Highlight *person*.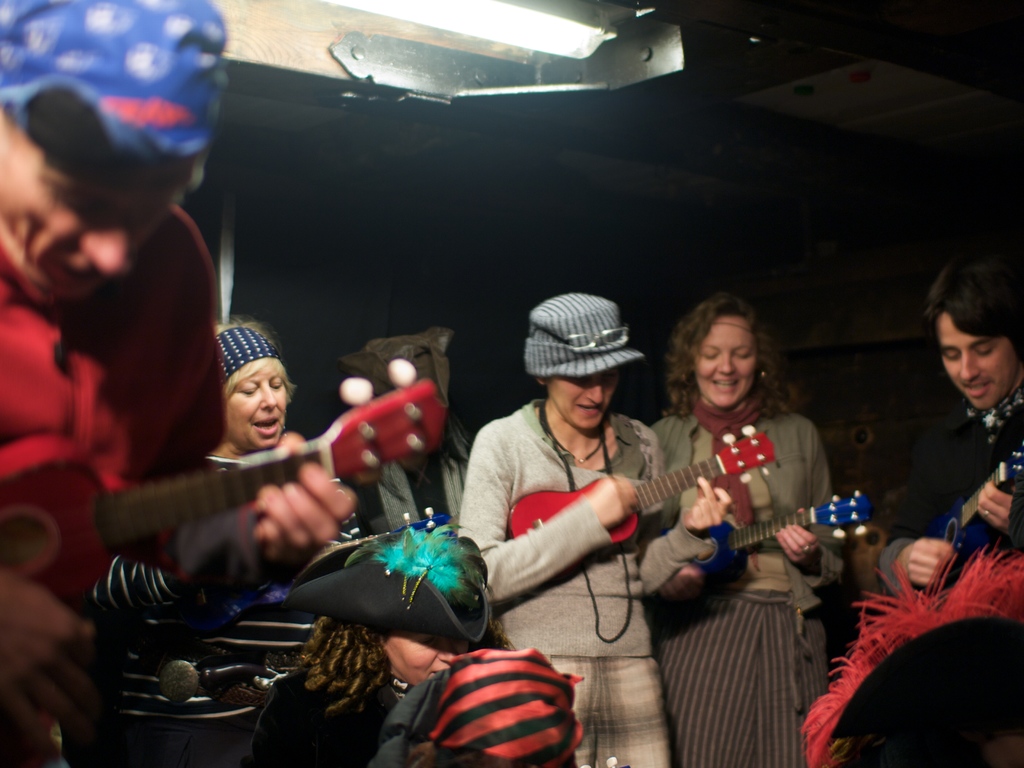
Highlighted region: bbox=(281, 509, 513, 767).
